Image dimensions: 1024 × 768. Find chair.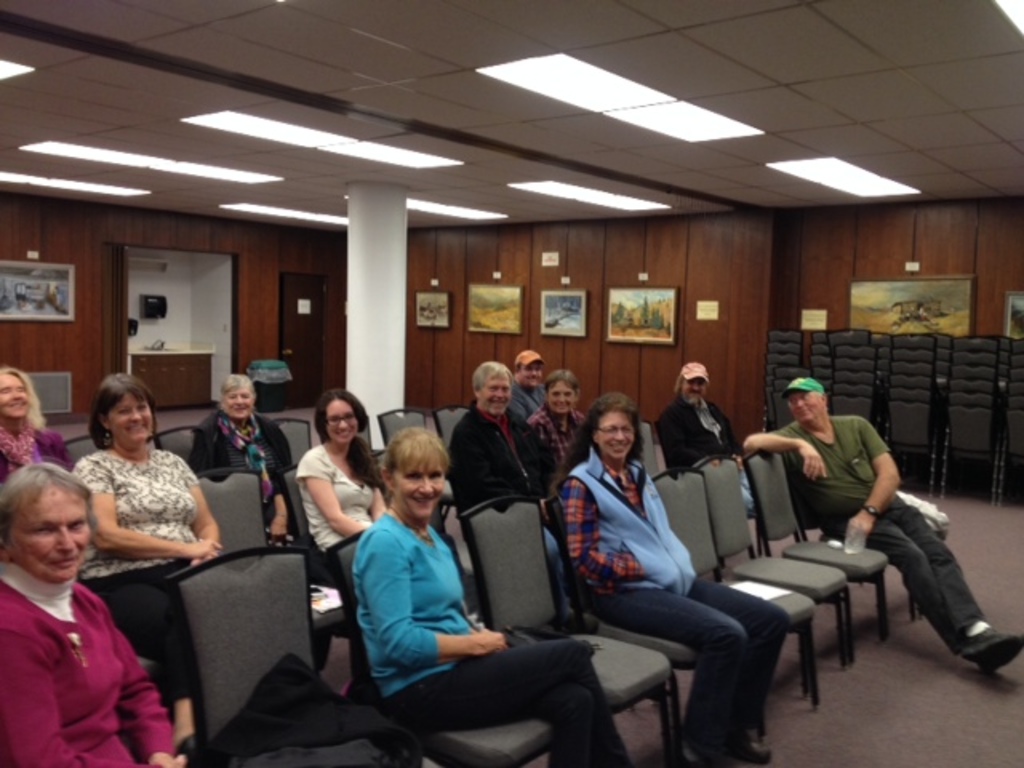
<region>475, 498, 672, 766</region>.
